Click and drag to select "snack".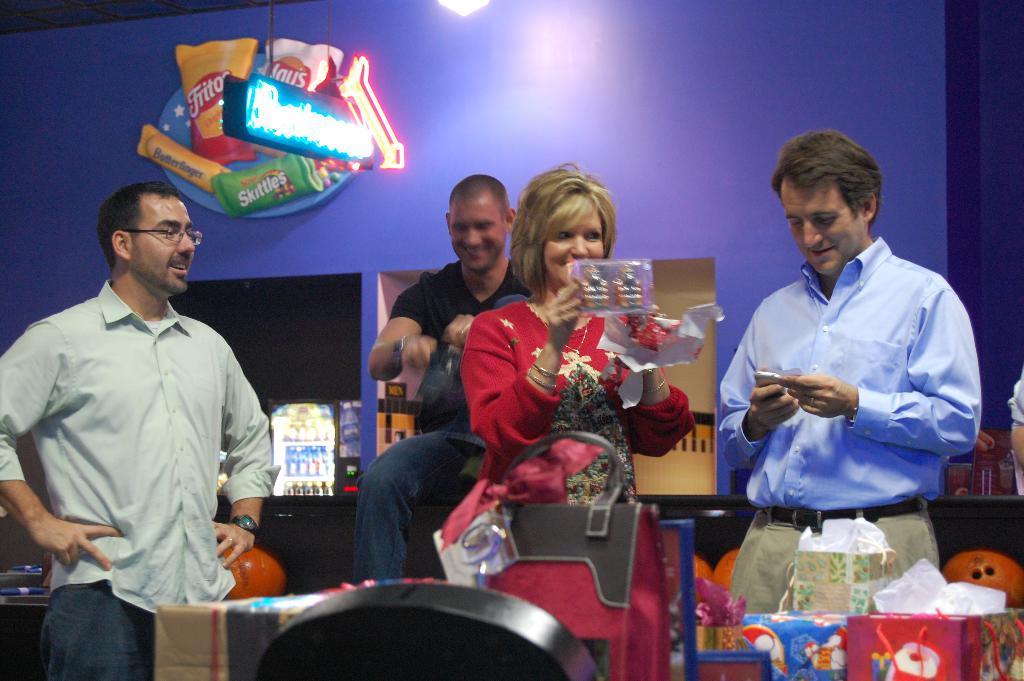
Selection: bbox=(132, 31, 412, 243).
